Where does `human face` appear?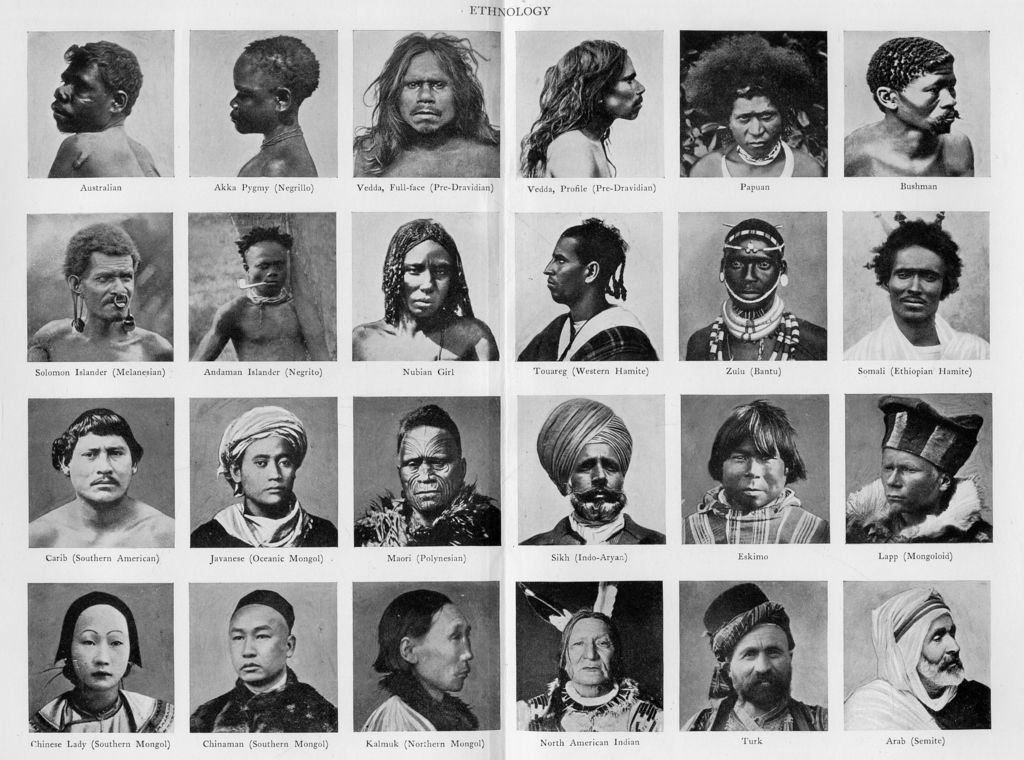
Appears at l=224, t=58, r=273, b=133.
